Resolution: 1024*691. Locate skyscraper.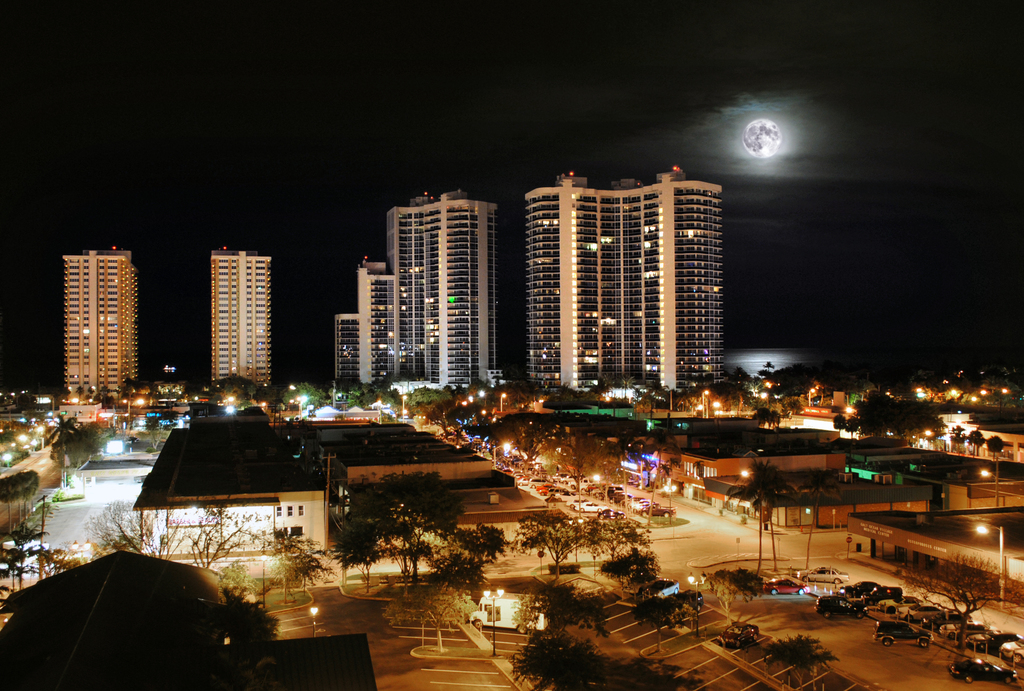
<box>354,250,396,393</box>.
